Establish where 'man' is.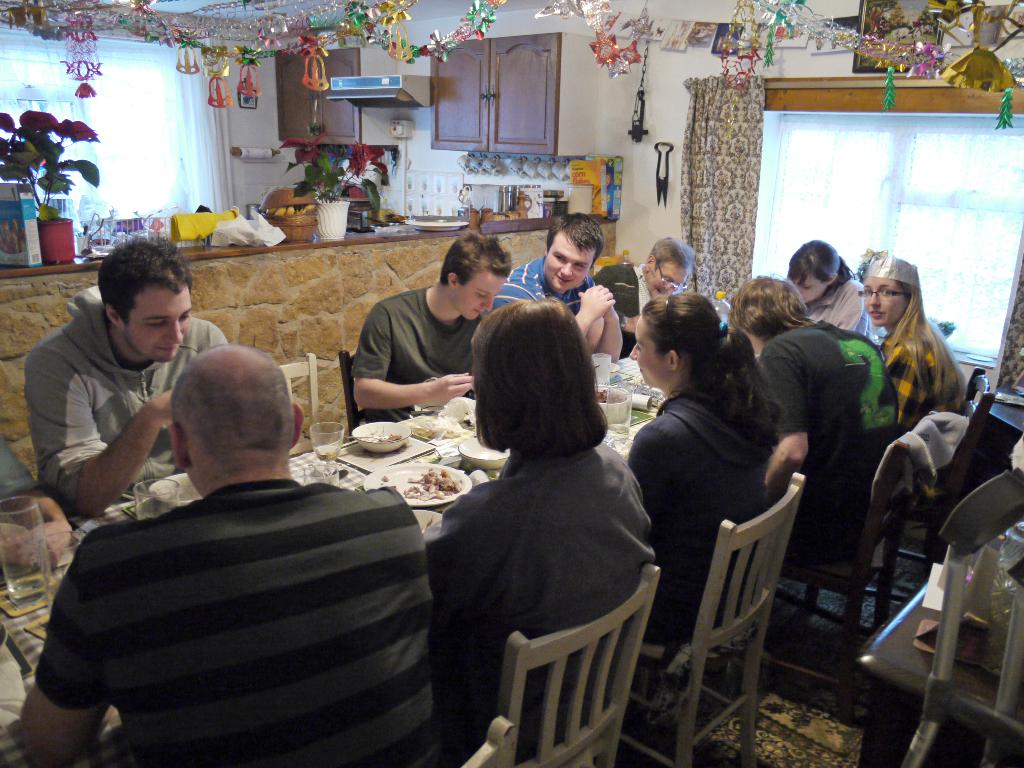
Established at 804,279,878,361.
